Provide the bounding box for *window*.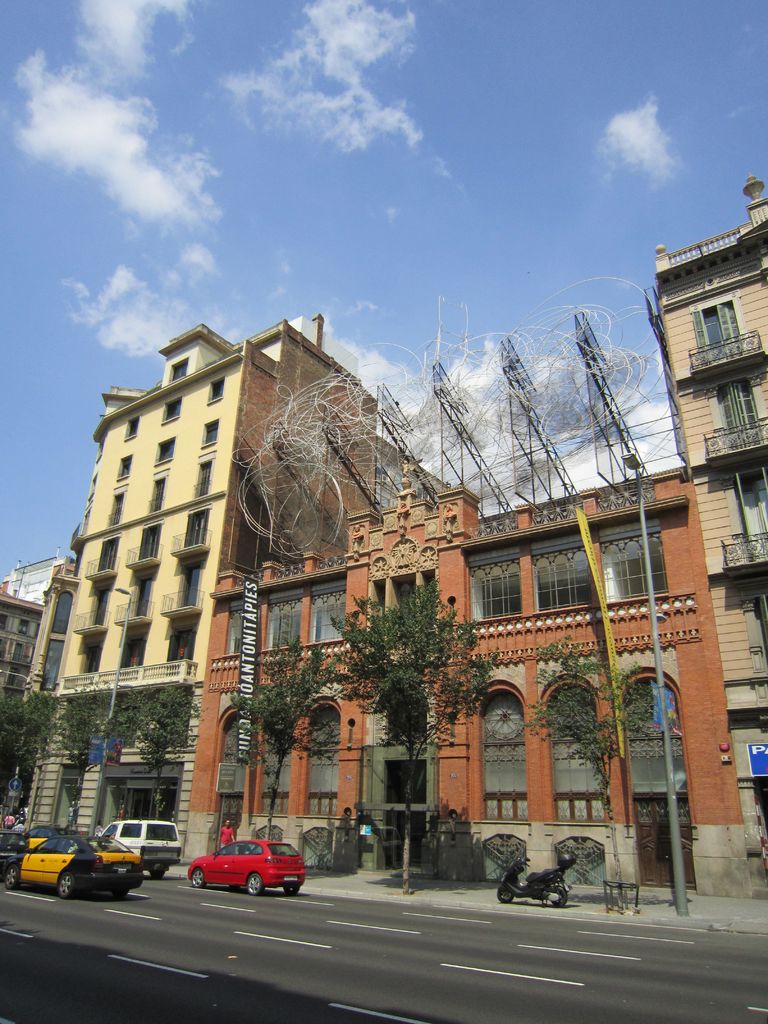
126 573 157 616.
